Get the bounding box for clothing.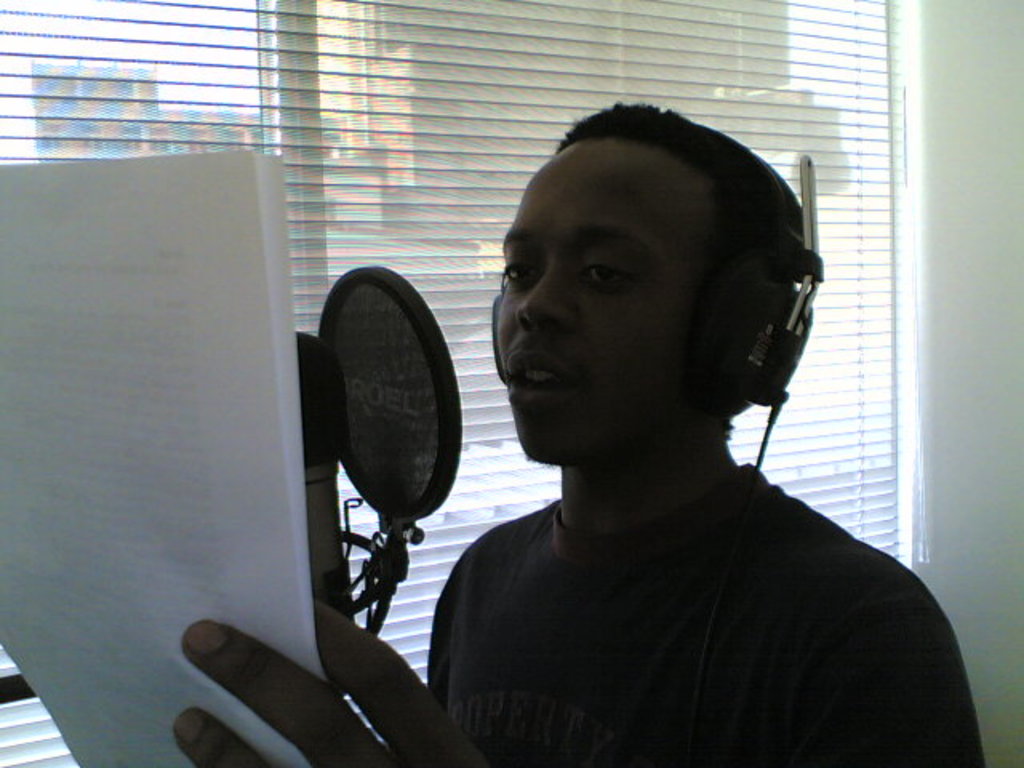
box=[416, 480, 986, 766].
